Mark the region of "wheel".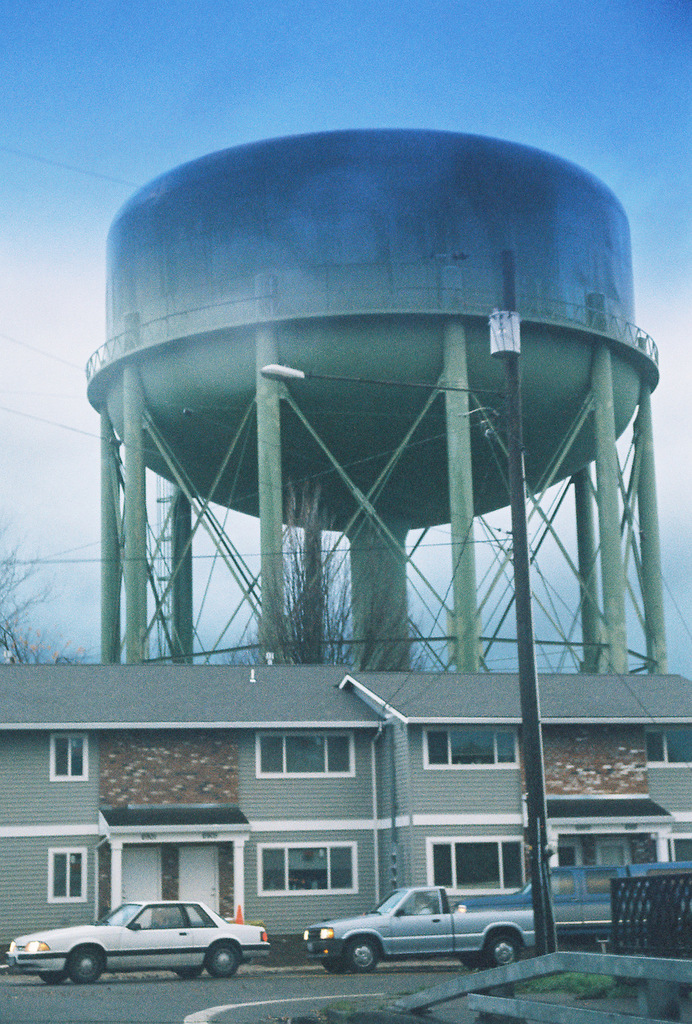
Region: locate(321, 956, 345, 973).
